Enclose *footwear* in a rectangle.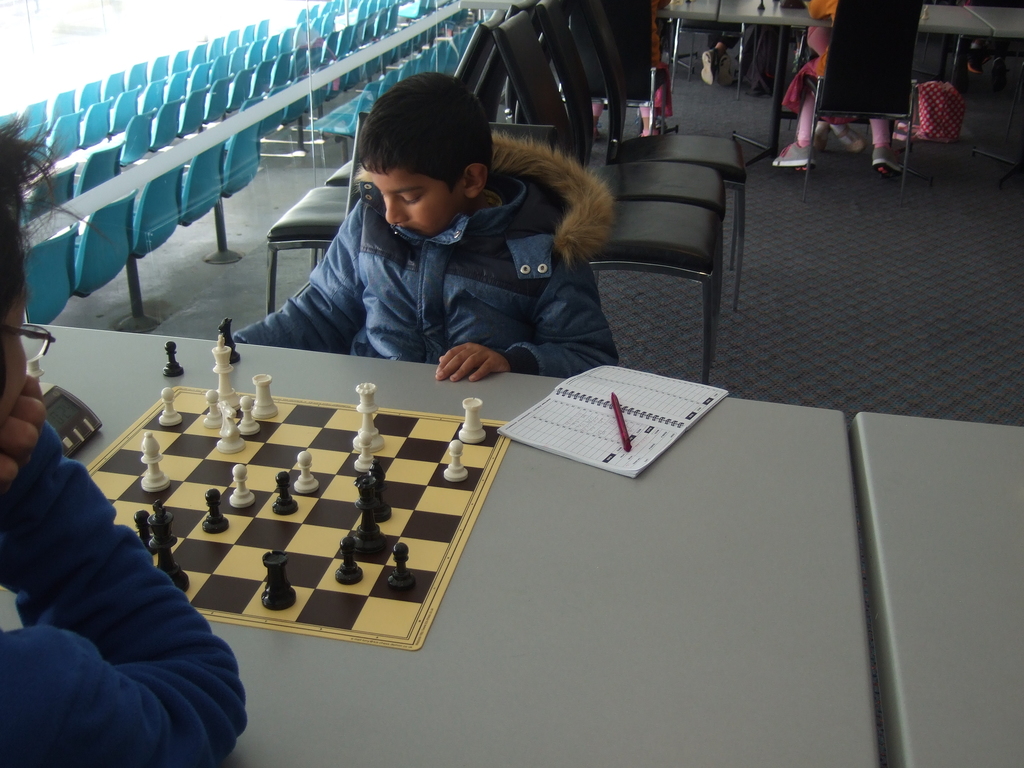
Rect(816, 122, 868, 152).
